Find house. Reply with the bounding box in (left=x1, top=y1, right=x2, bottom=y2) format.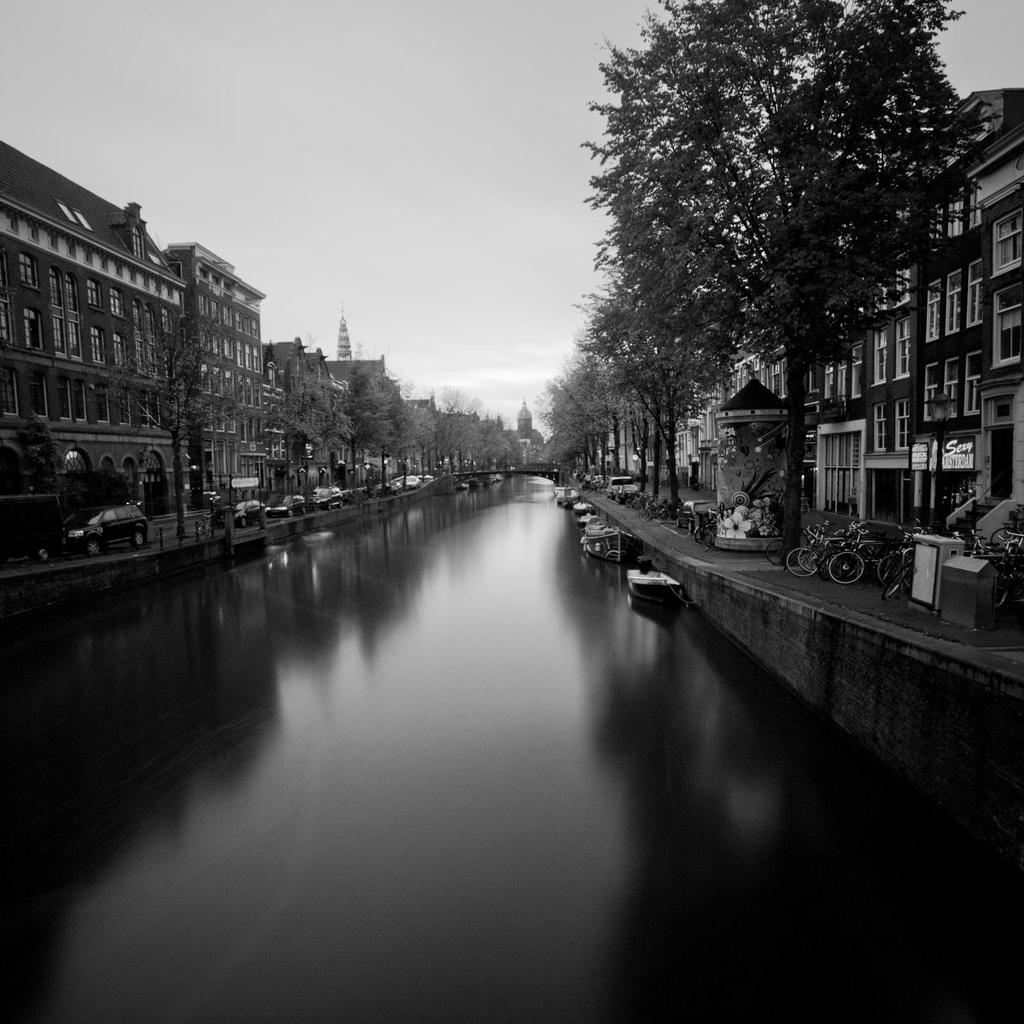
(left=798, top=90, right=1023, bottom=619).
